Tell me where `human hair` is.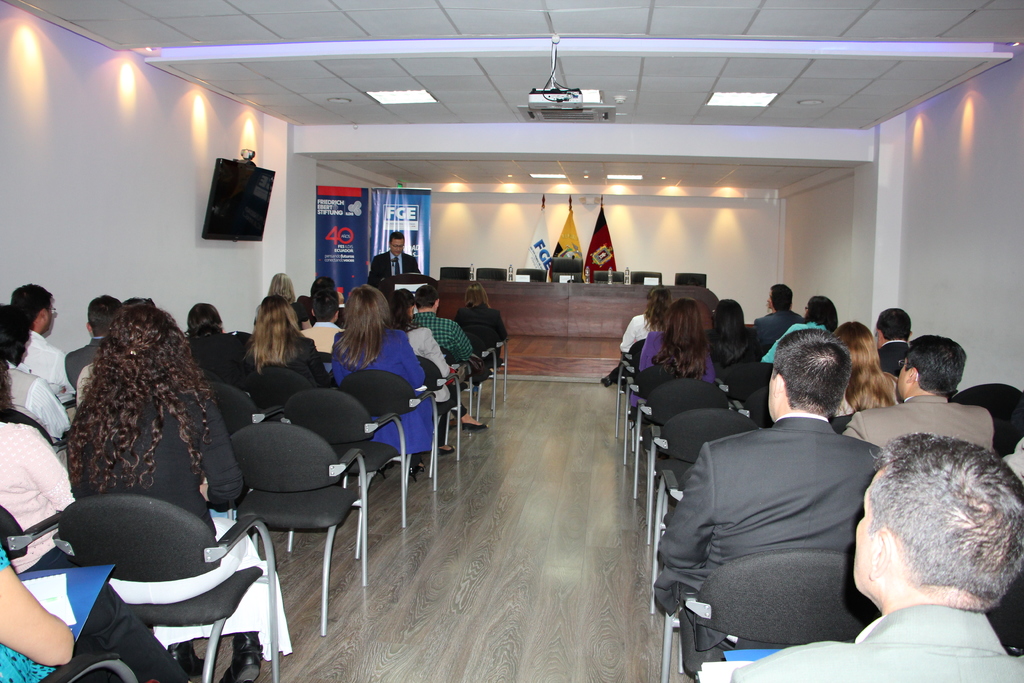
`human hair` is at pyautogui.locateOnScreen(711, 292, 760, 367).
